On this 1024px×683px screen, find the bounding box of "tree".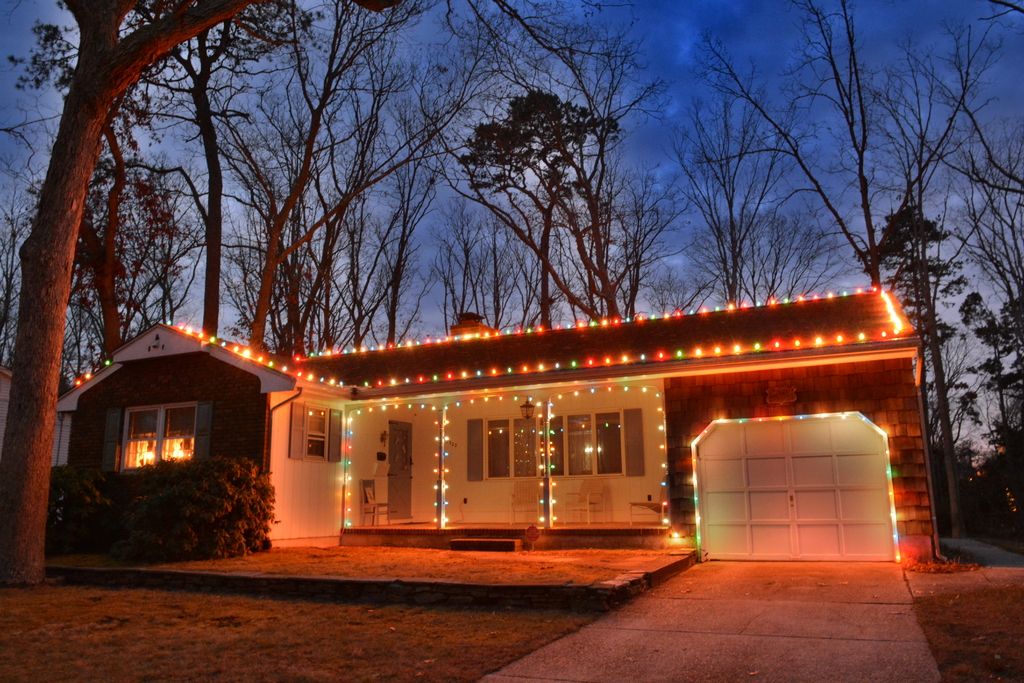
Bounding box: region(460, 1, 634, 128).
